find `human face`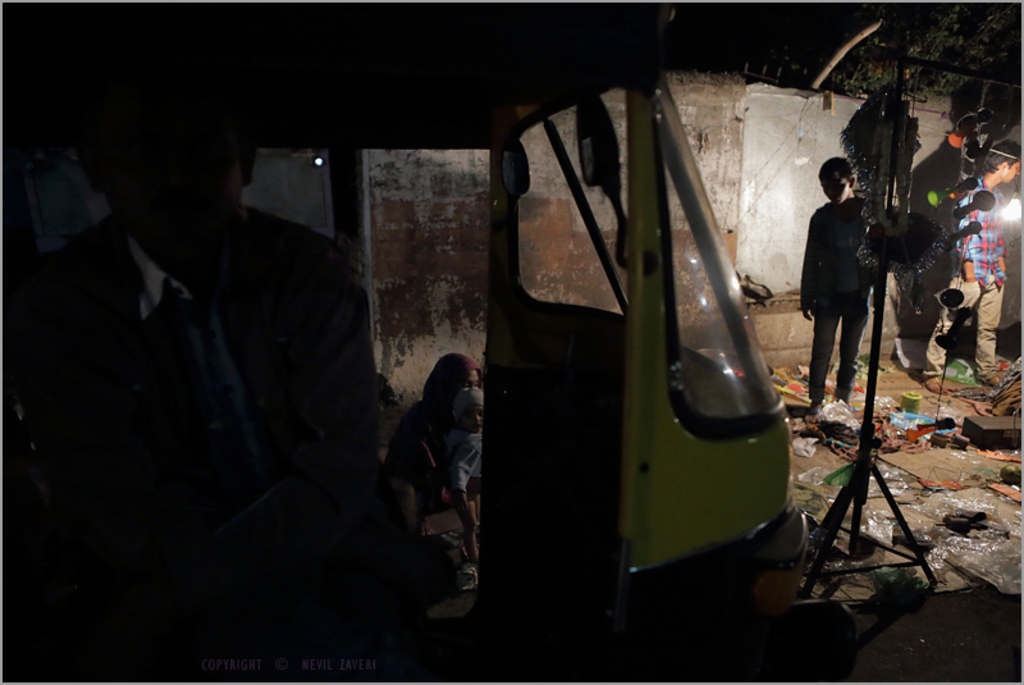
locate(989, 146, 1023, 187)
